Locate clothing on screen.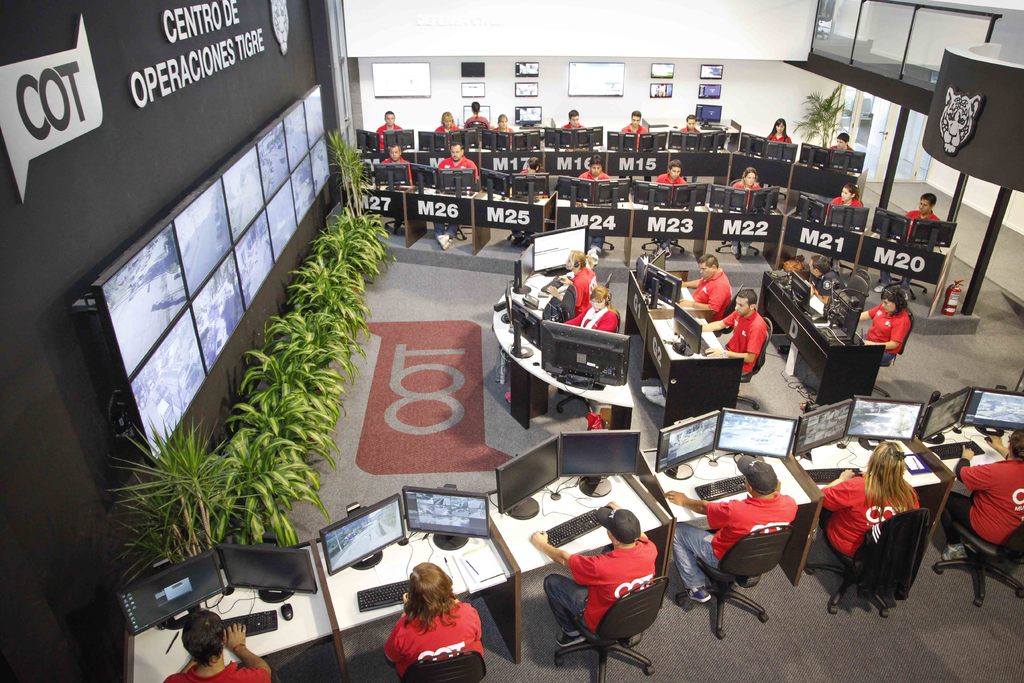
On screen at 671:495:797:585.
